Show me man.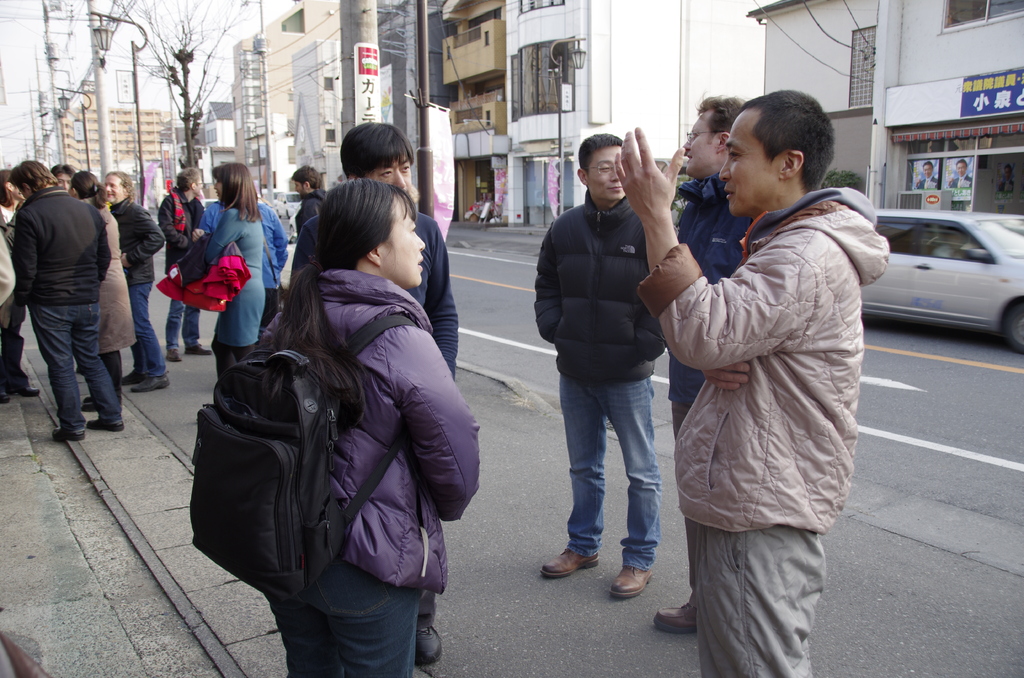
man is here: [x1=615, y1=88, x2=892, y2=677].
